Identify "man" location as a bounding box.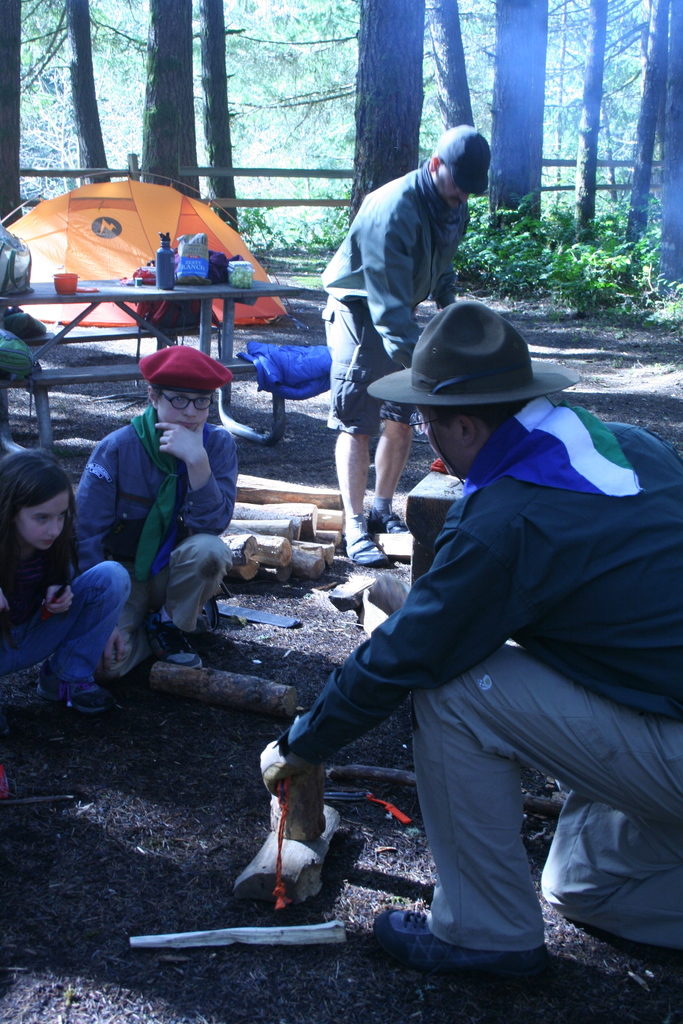
(315,121,493,573).
